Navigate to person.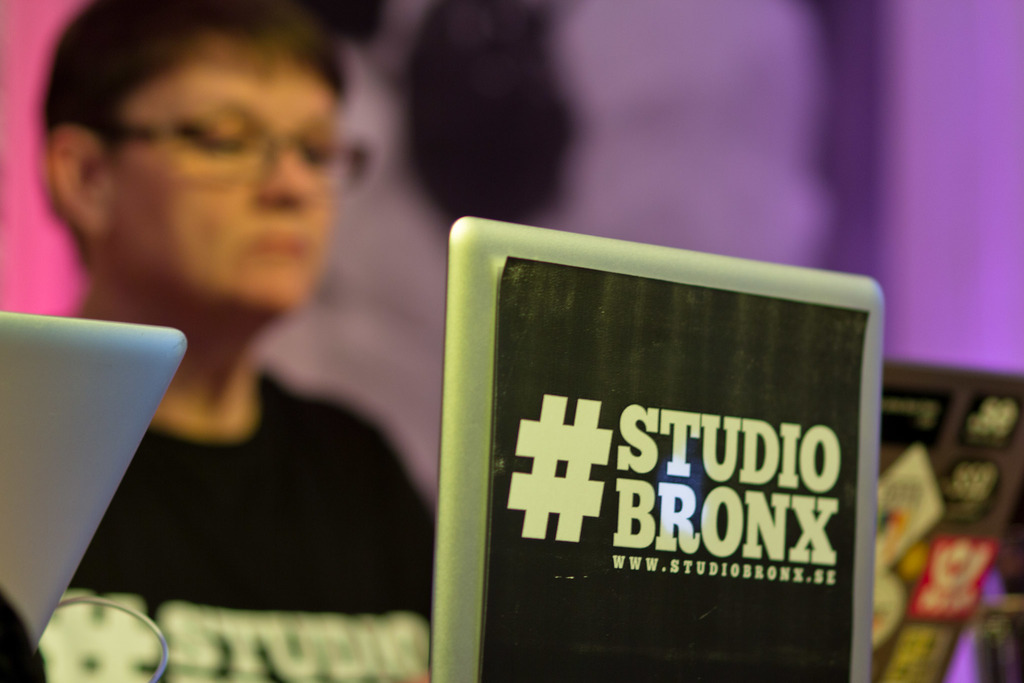
Navigation target: BBox(36, 0, 437, 682).
